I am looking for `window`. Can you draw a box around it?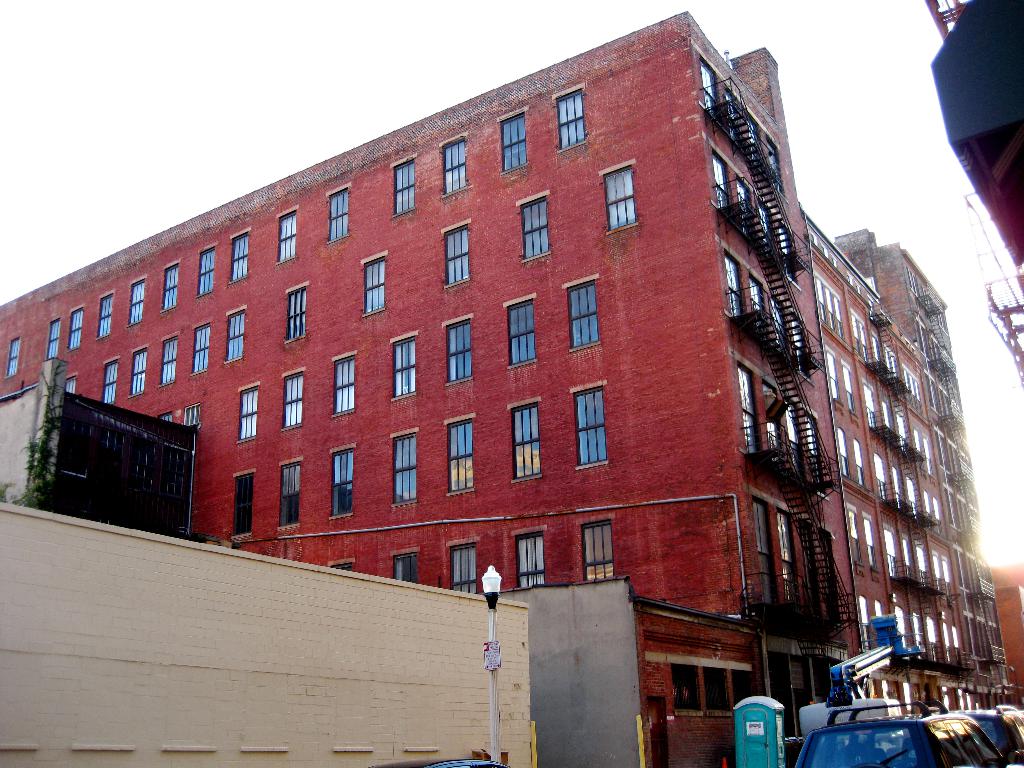
Sure, the bounding box is (left=394, top=554, right=419, bottom=580).
